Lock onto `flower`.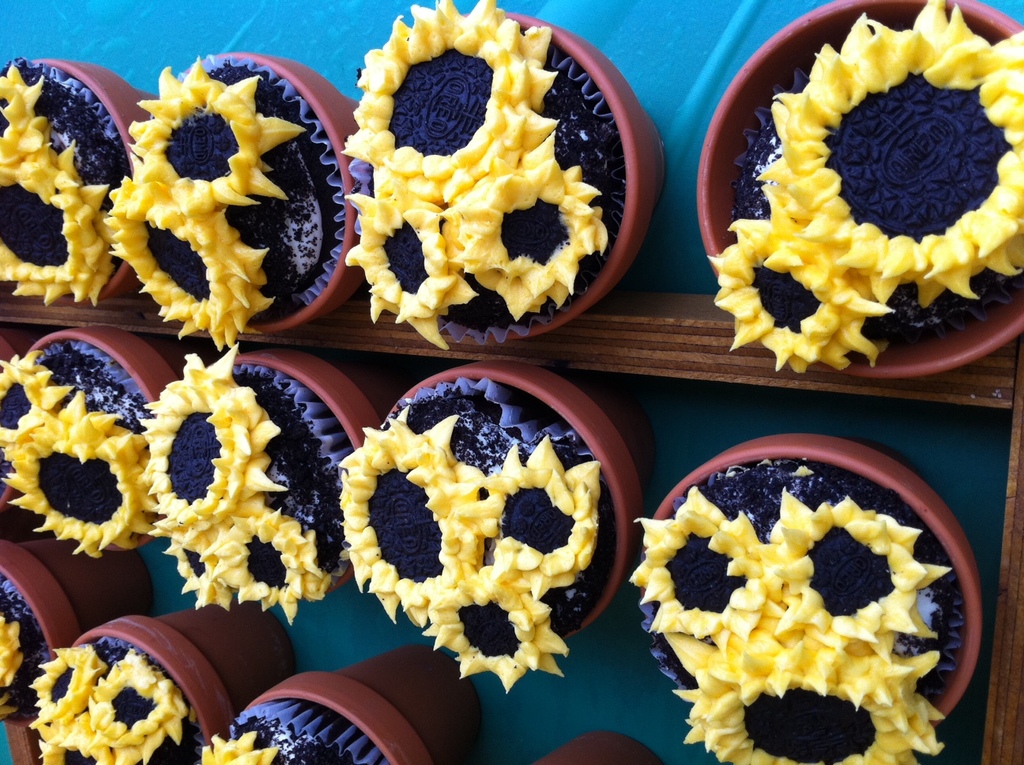
Locked: [x1=90, y1=650, x2=190, y2=756].
